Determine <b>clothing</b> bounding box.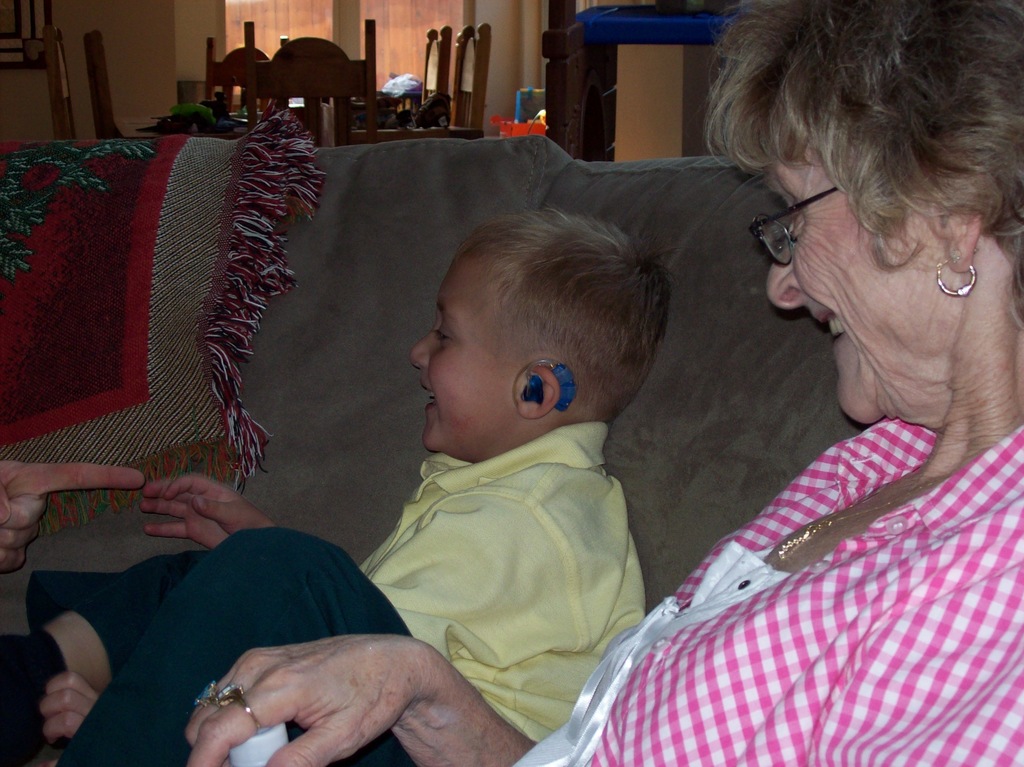
Determined: 73 418 654 766.
